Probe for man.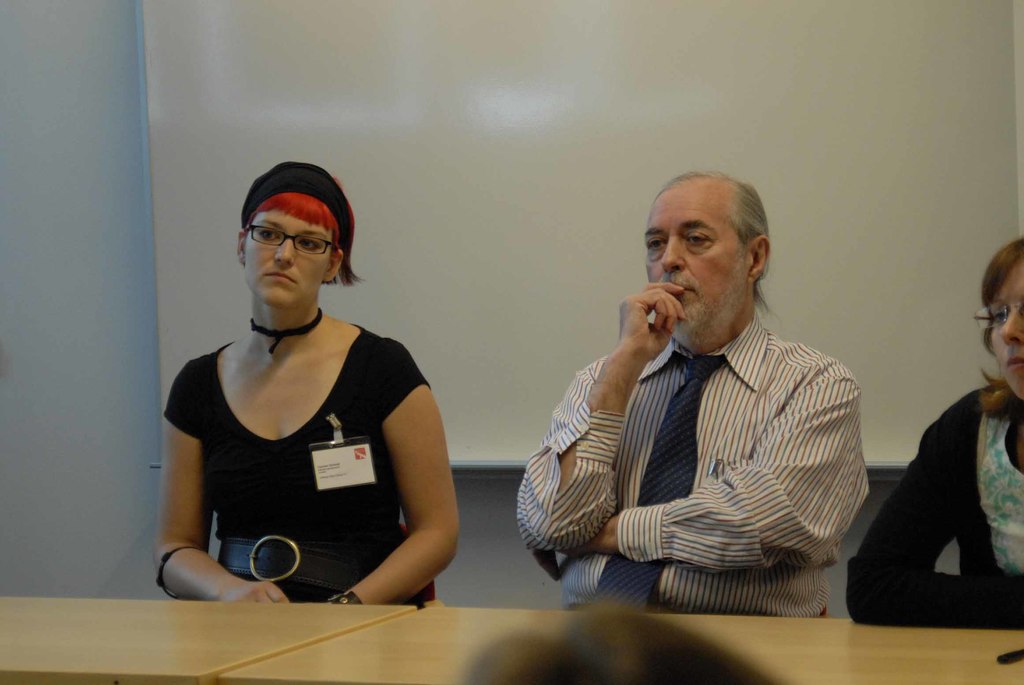
Probe result: pyautogui.locateOnScreen(511, 170, 872, 614).
